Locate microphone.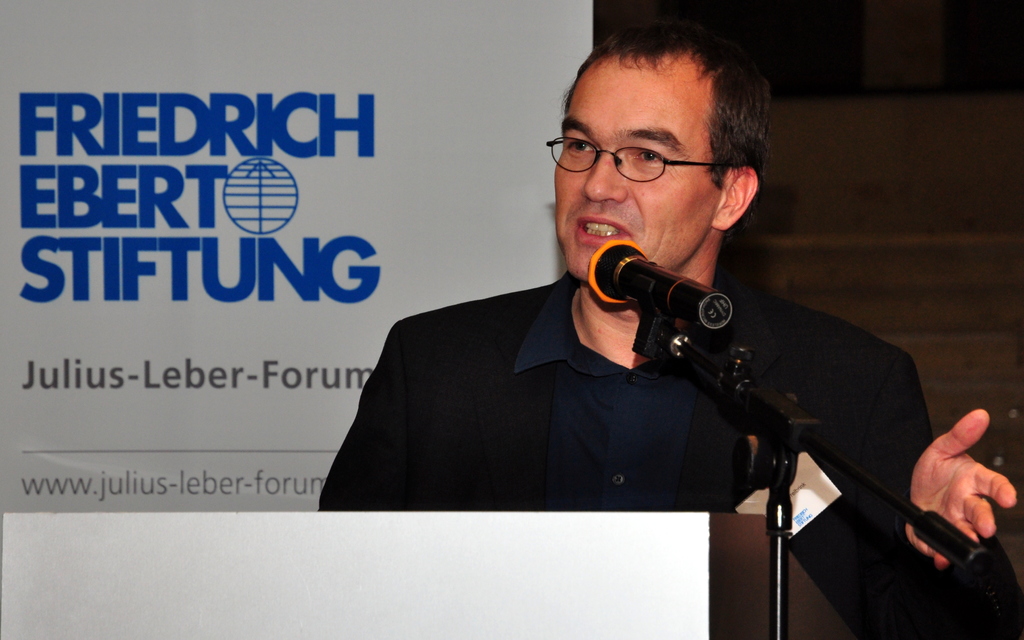
Bounding box: 587:237:733:331.
